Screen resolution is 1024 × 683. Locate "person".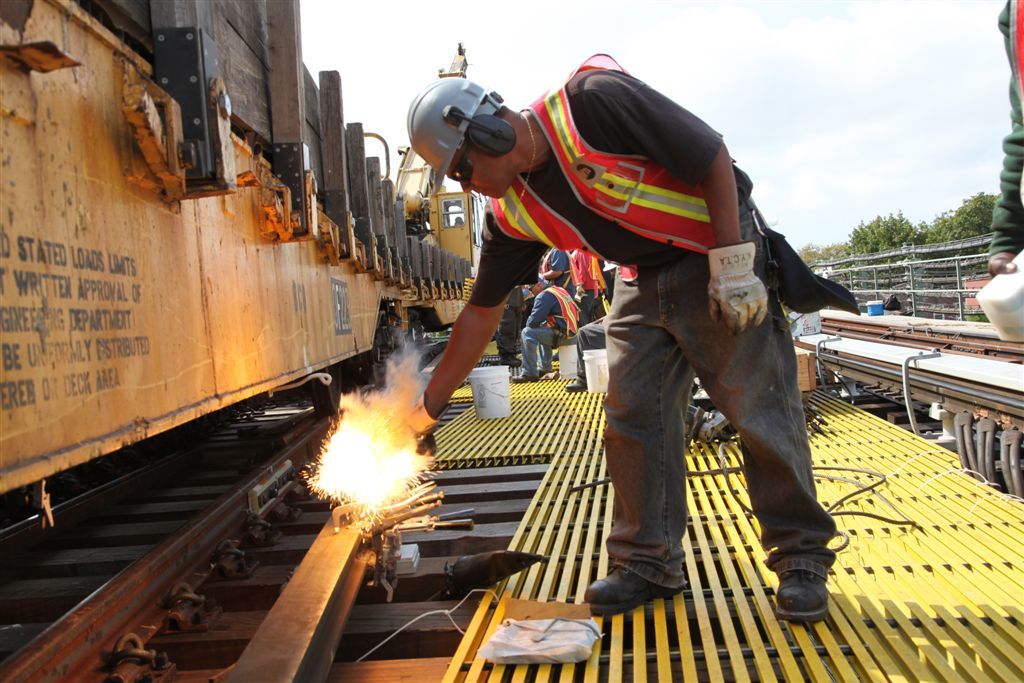
(990, 0, 1023, 279).
